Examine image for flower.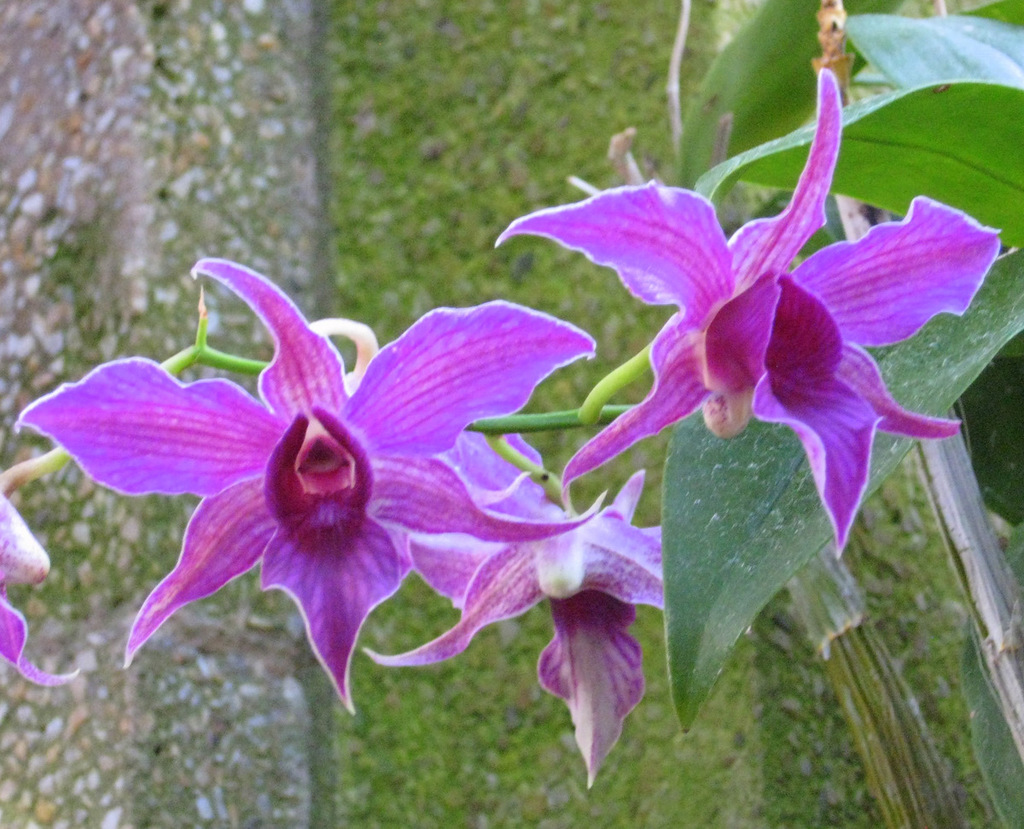
Examination result: box=[485, 67, 1005, 564].
